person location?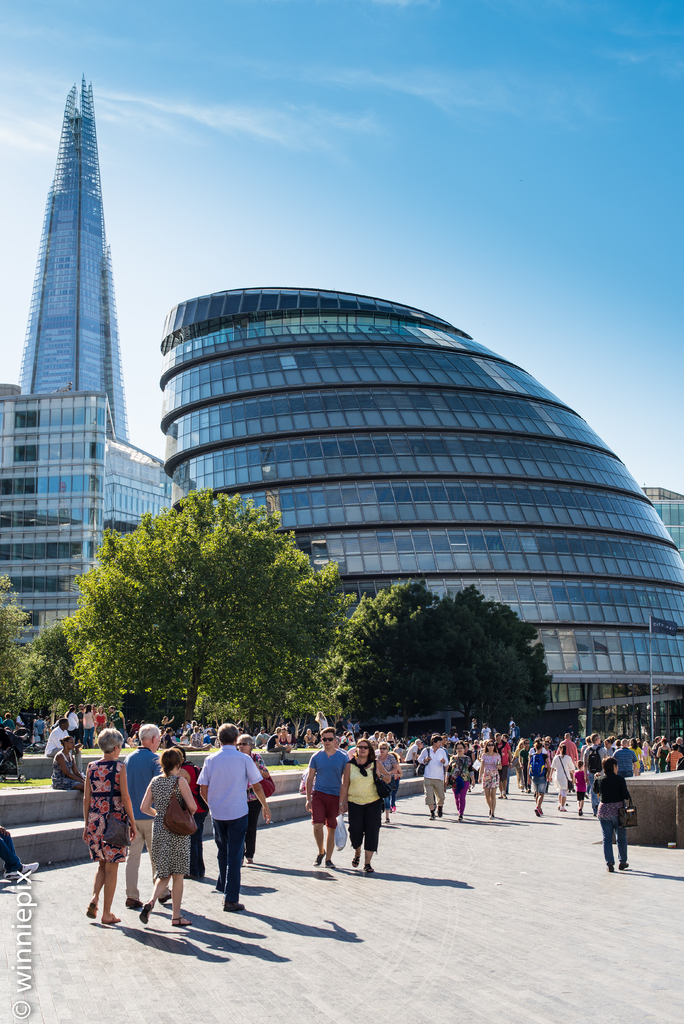
bbox=[304, 731, 335, 869]
